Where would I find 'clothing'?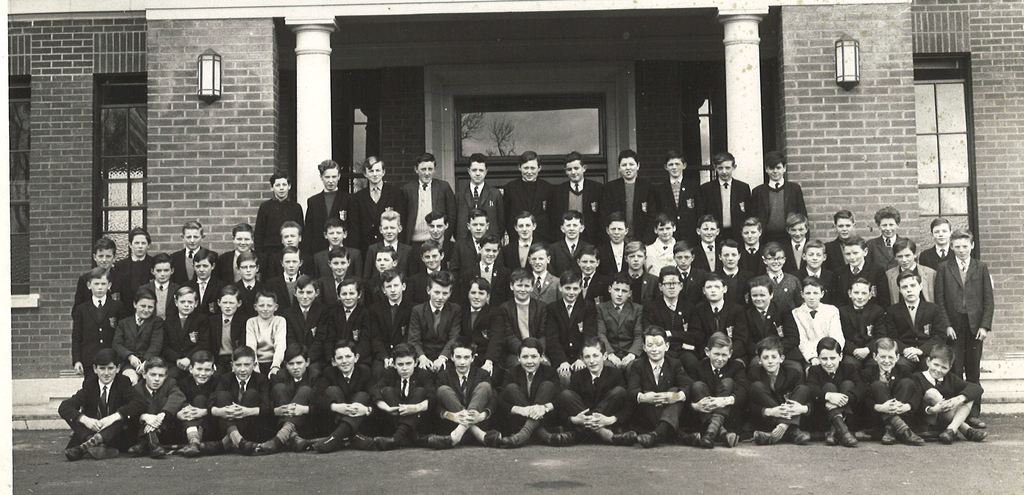
At x1=689 y1=238 x2=726 y2=280.
